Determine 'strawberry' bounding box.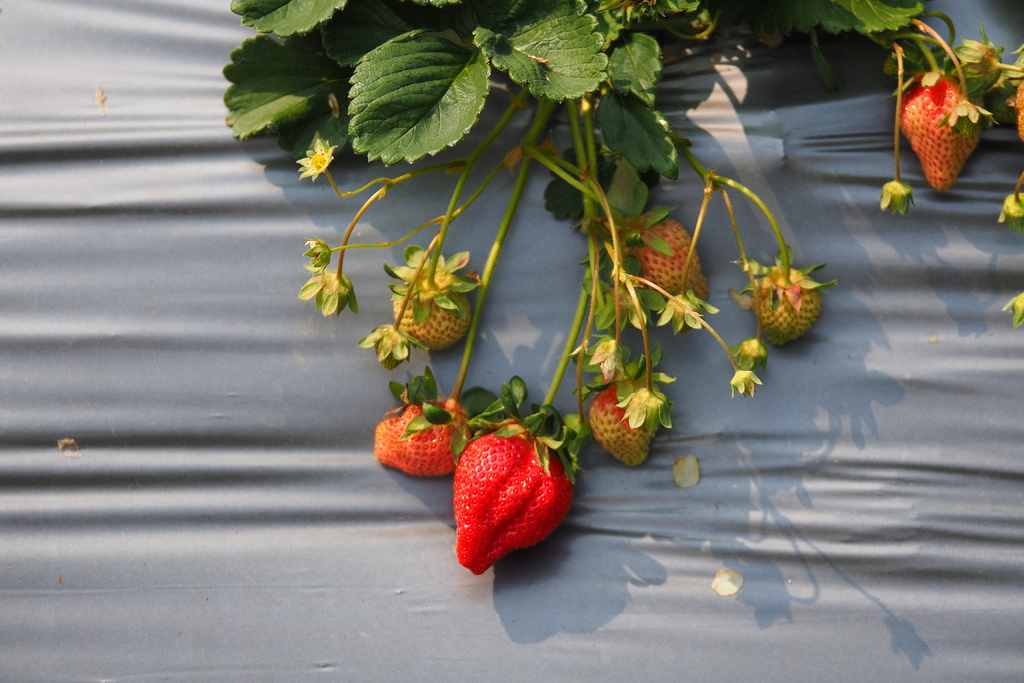
Determined: region(900, 79, 977, 191).
